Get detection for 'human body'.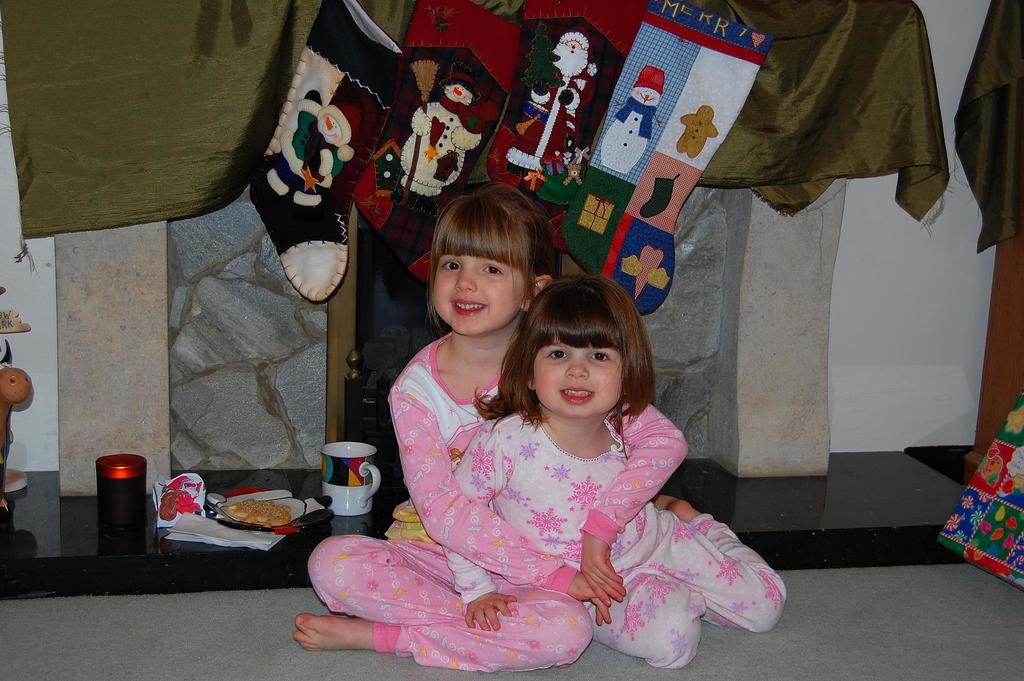
Detection: Rect(289, 330, 689, 676).
